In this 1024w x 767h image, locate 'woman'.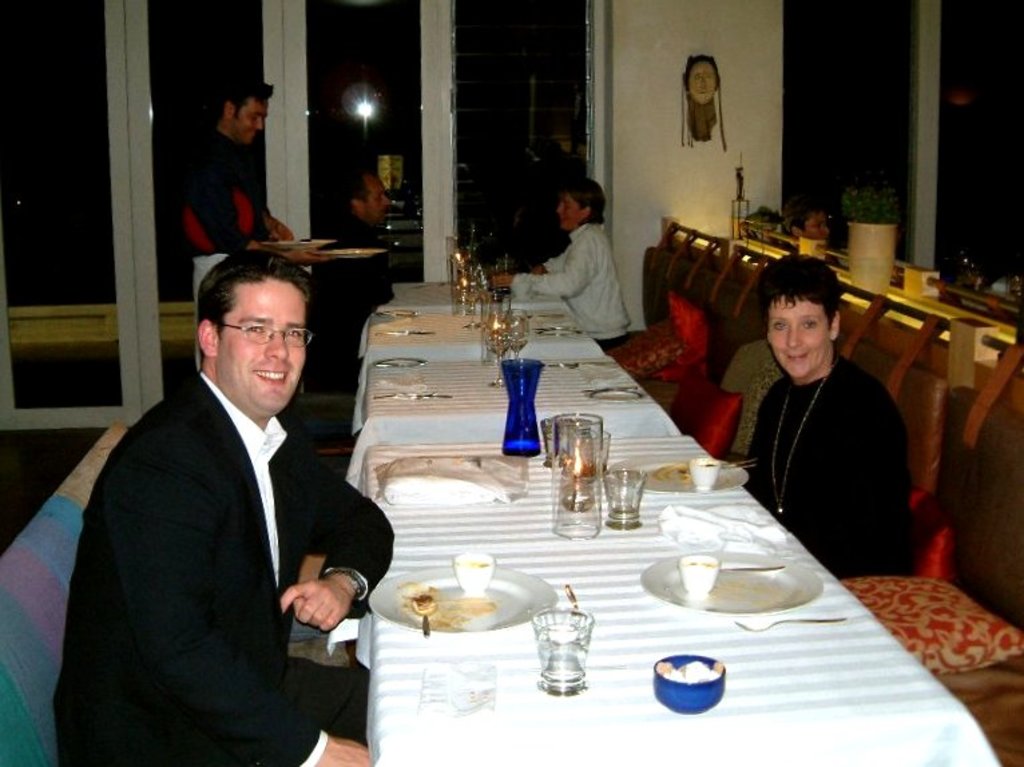
Bounding box: bbox=(487, 175, 630, 349).
